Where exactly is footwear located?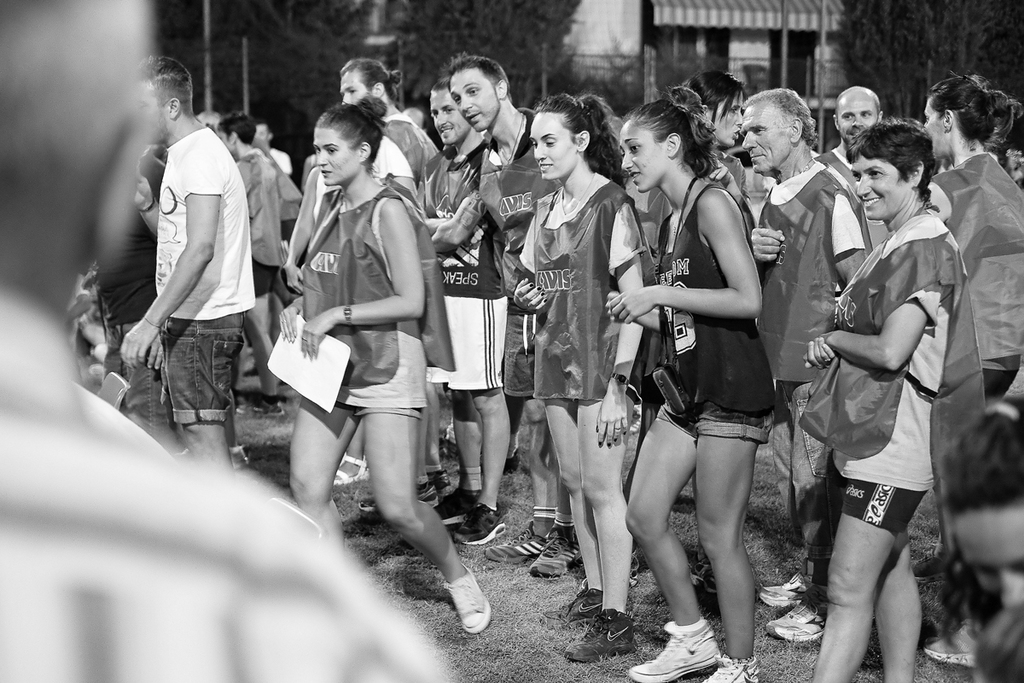
Its bounding box is 542:584:606:623.
